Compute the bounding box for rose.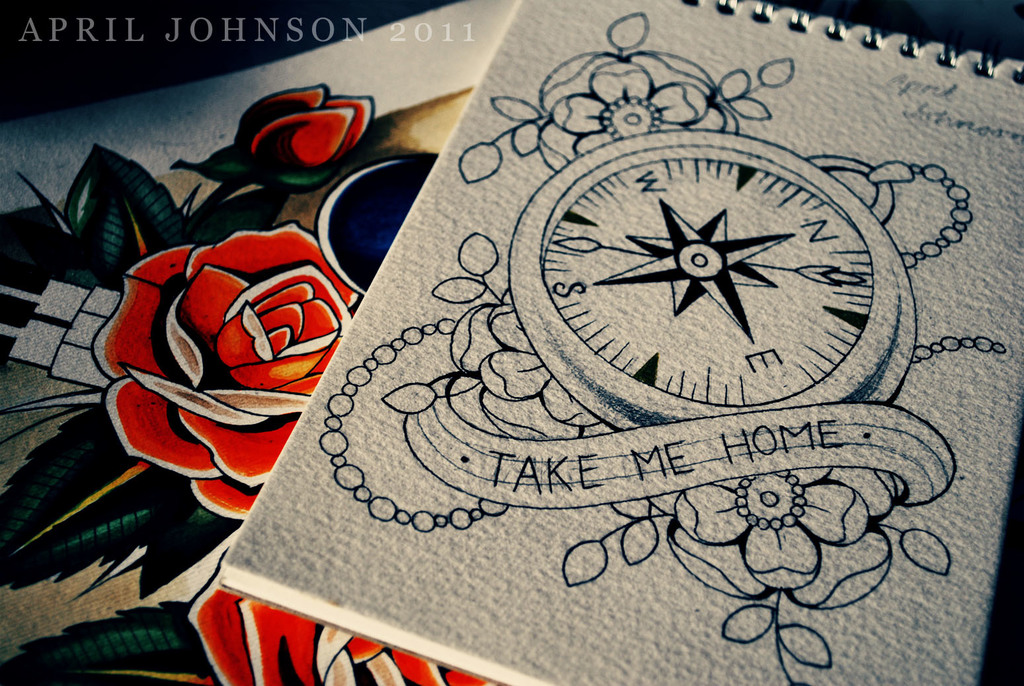
89,220,368,521.
